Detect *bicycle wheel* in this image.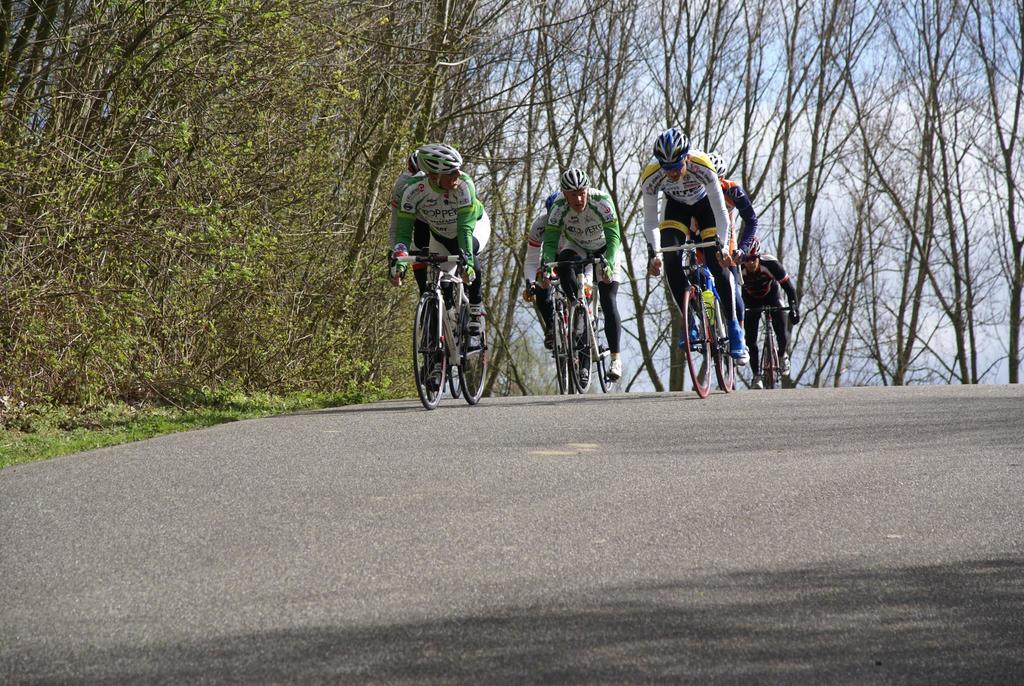
Detection: detection(458, 306, 489, 400).
